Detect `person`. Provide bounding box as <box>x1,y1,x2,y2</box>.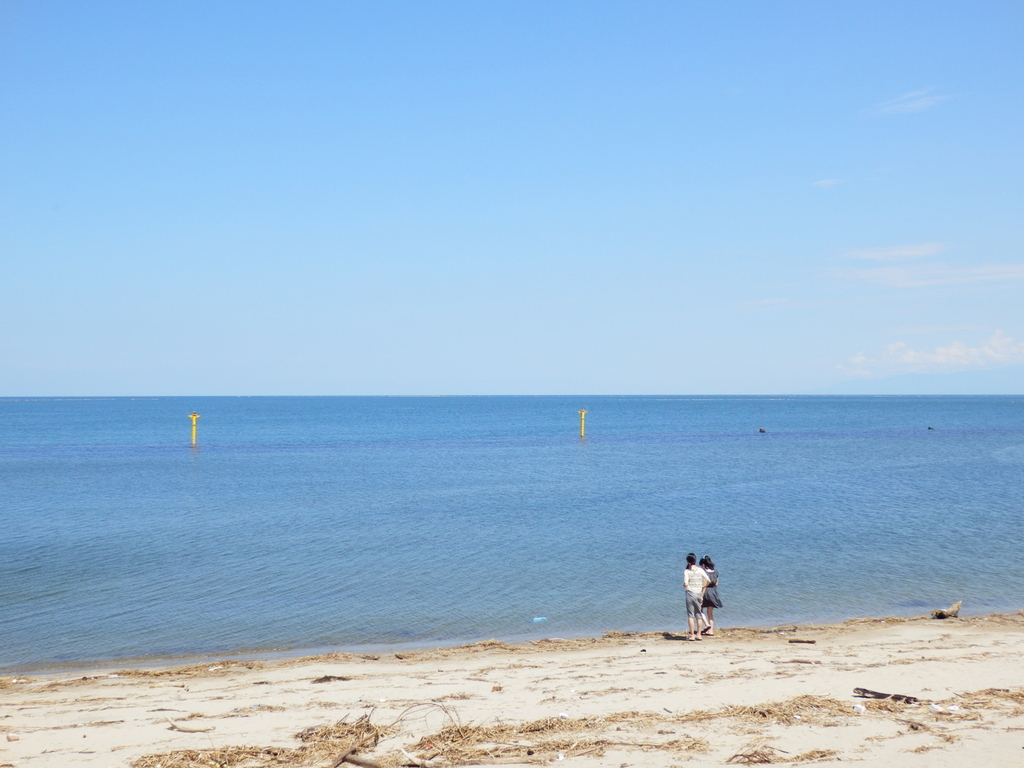
<box>702,556,722,631</box>.
